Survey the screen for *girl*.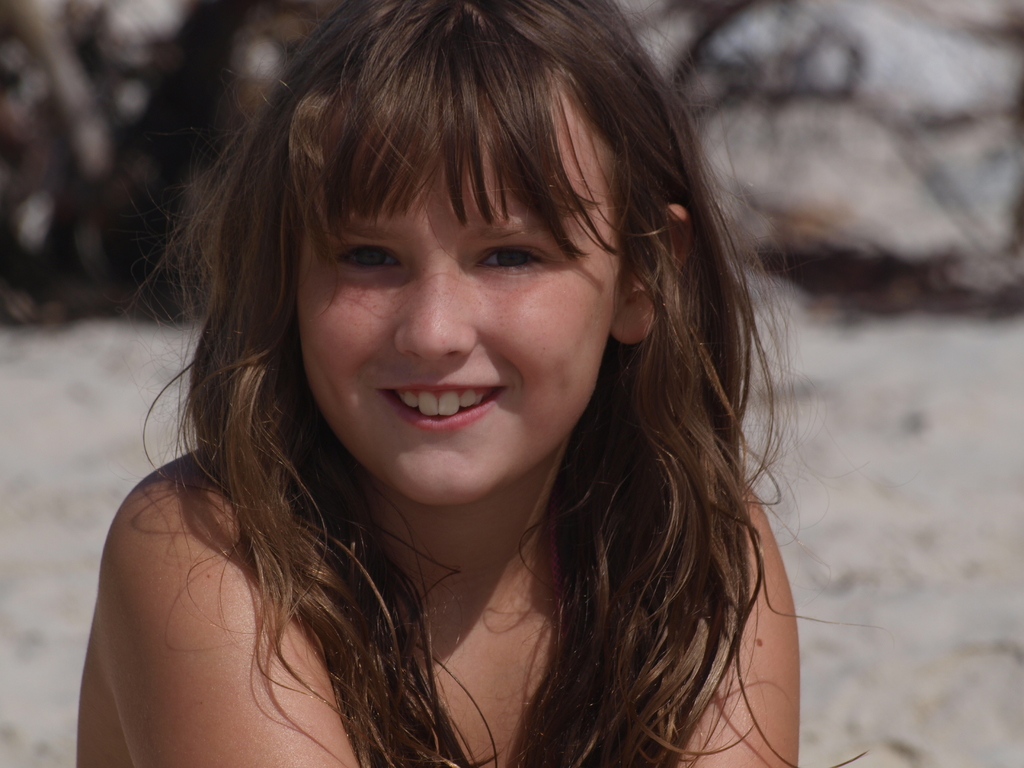
Survey found: BBox(79, 0, 881, 767).
